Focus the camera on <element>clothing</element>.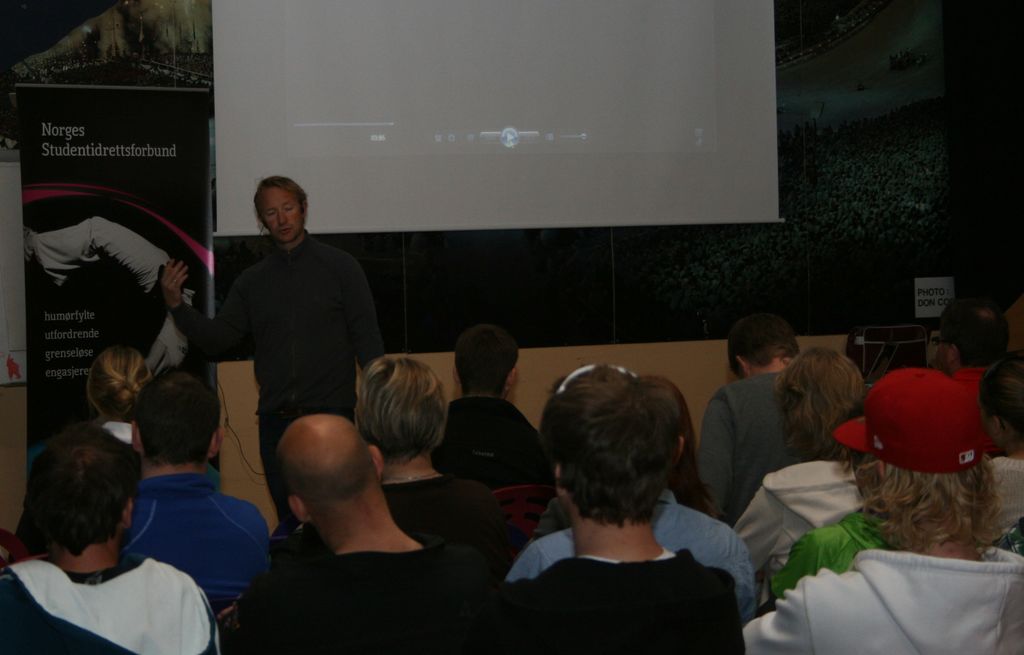
Focus region: 719:455:868:594.
